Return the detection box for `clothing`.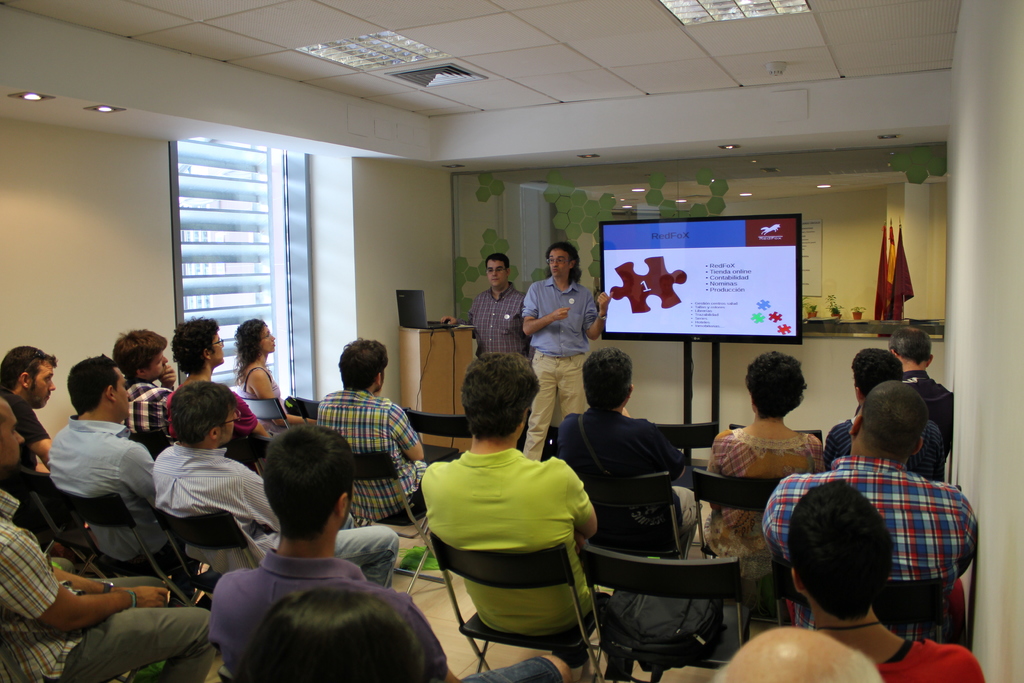
bbox=[234, 363, 300, 434].
